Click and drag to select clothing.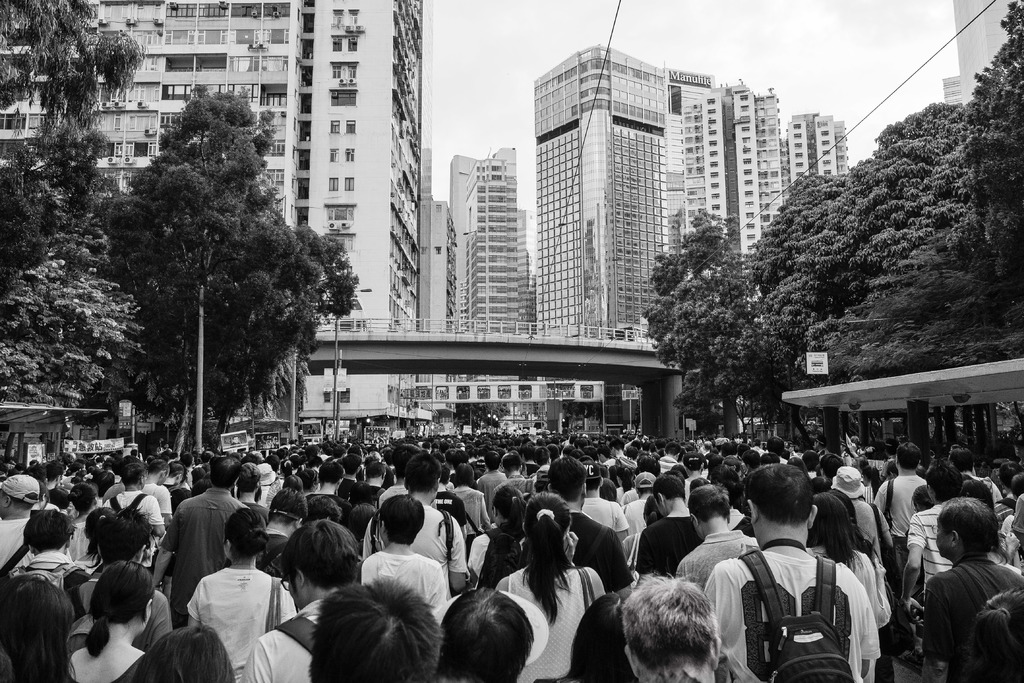
Selection: x1=177 y1=568 x2=308 y2=673.
